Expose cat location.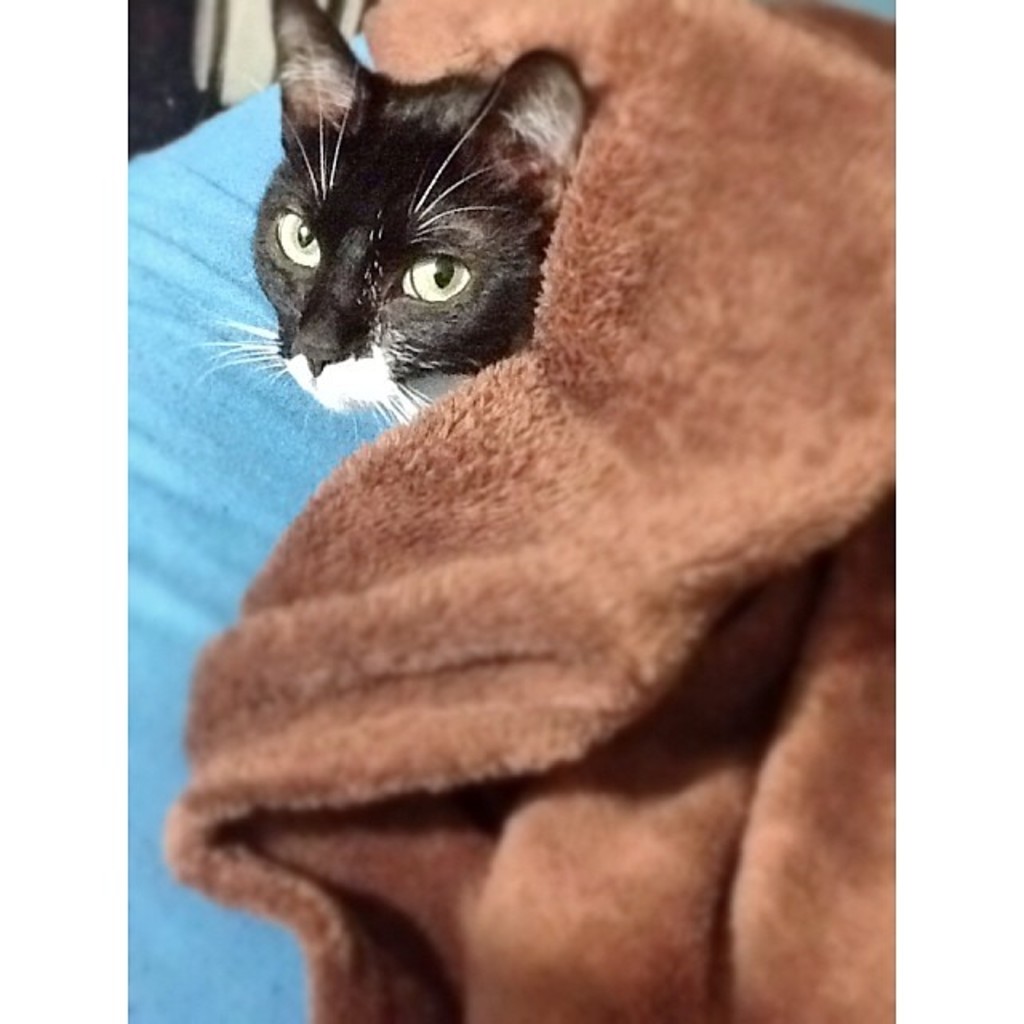
Exposed at x1=182, y1=0, x2=594, y2=450.
